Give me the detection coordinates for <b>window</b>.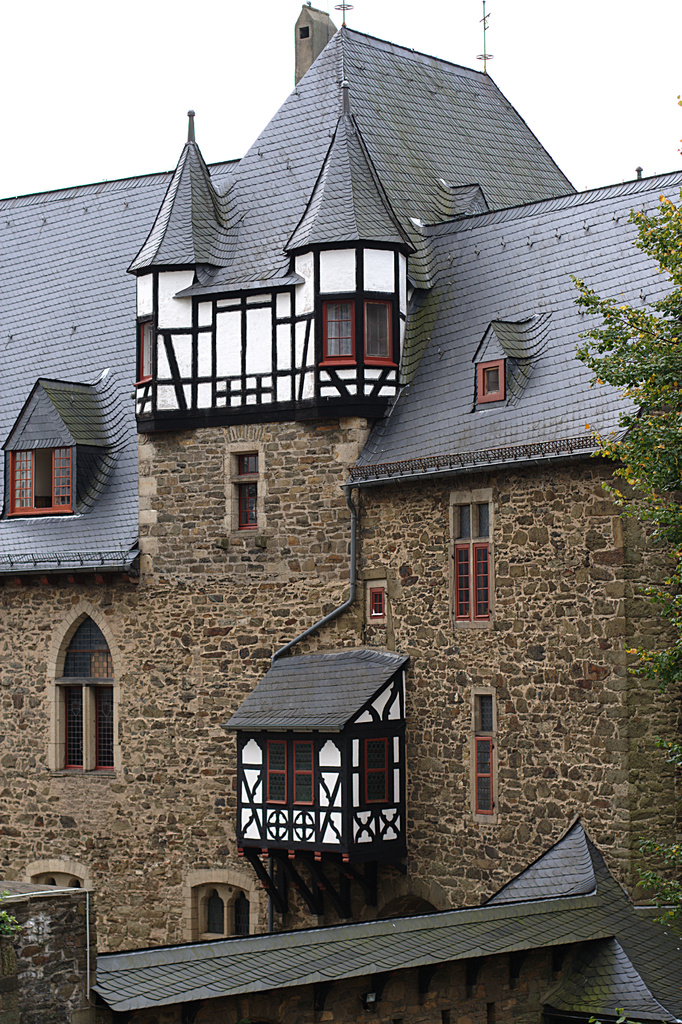
(228, 447, 260, 536).
